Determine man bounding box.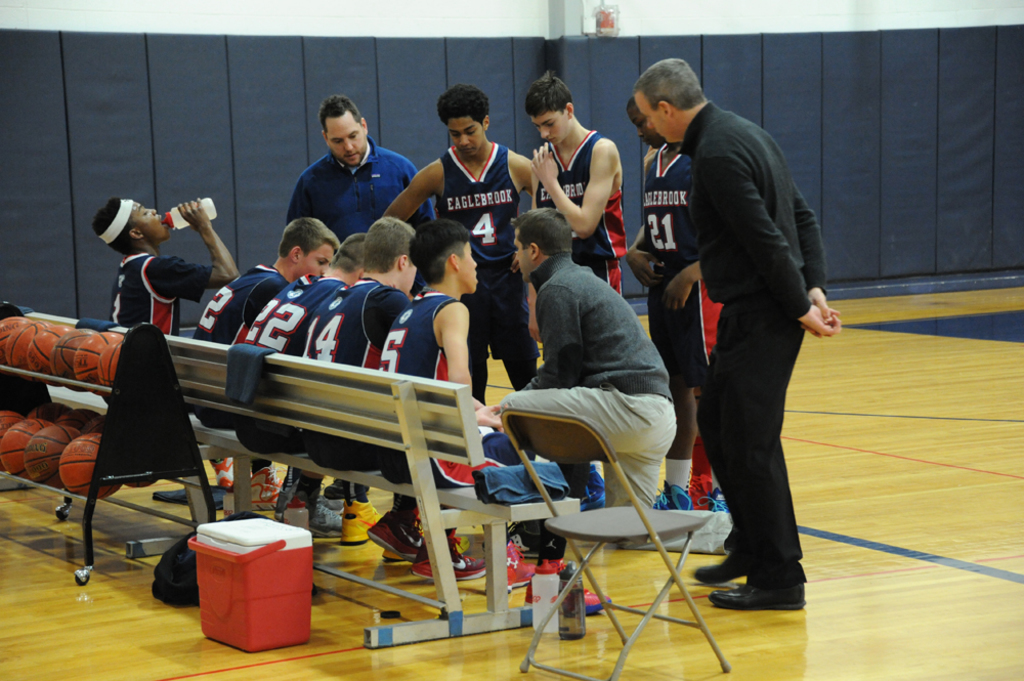
Determined: rect(305, 214, 488, 584).
